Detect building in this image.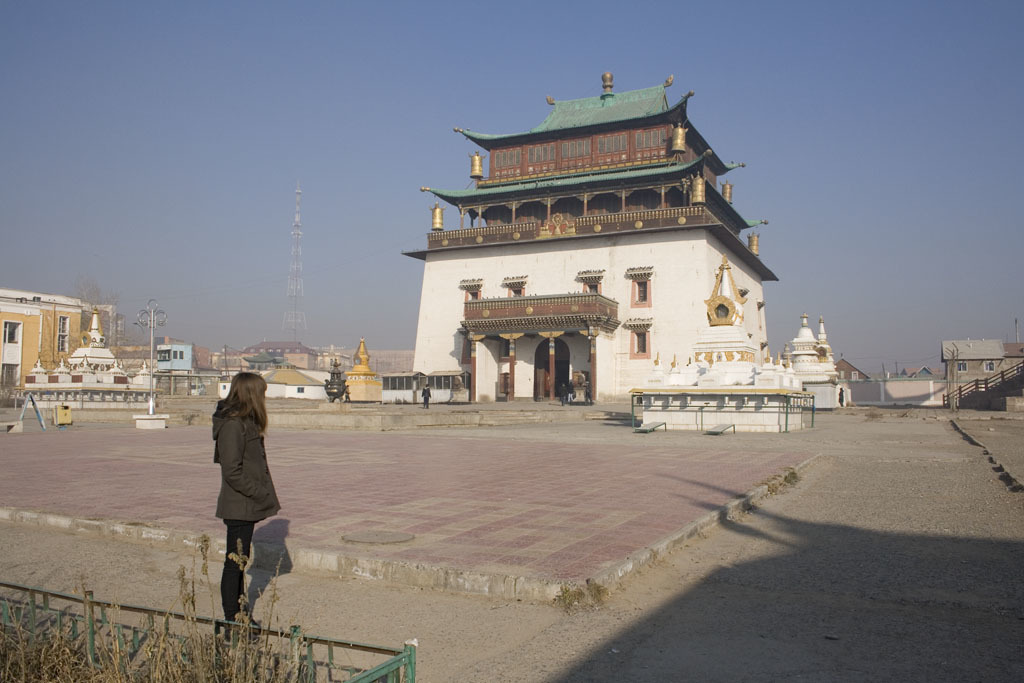
Detection: left=0, top=291, right=108, bottom=397.
